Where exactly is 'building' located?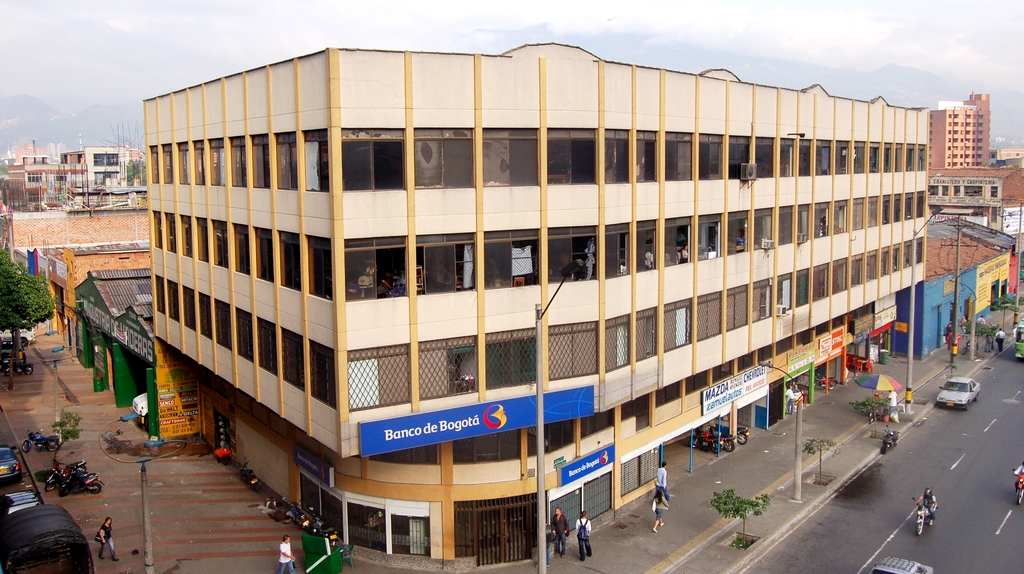
Its bounding box is BBox(904, 211, 1023, 356).
